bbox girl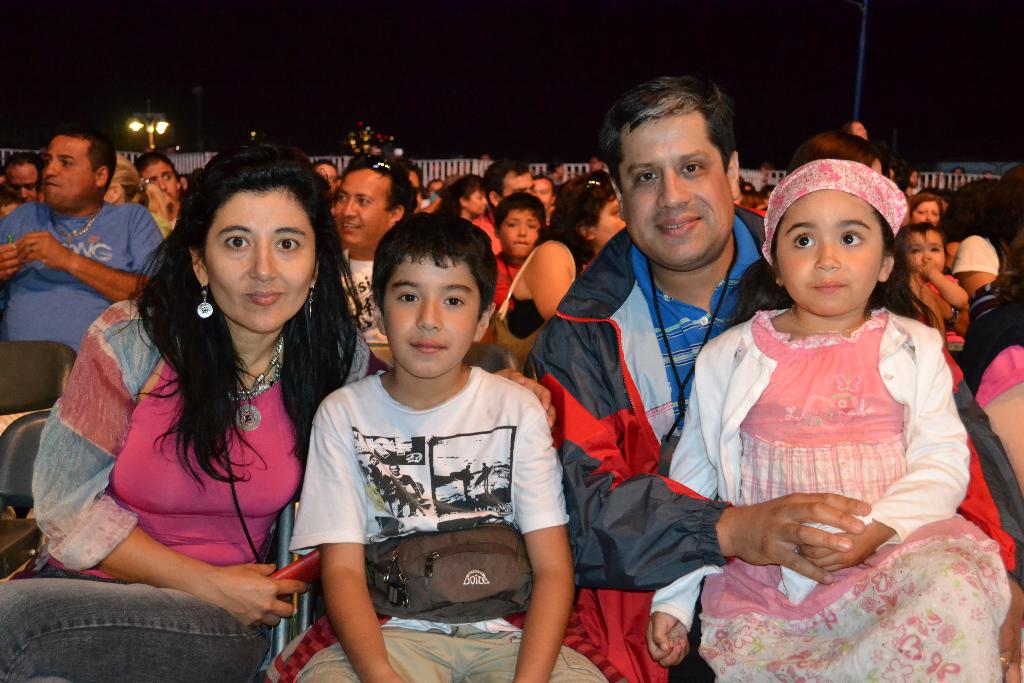
x1=647, y1=158, x2=1018, y2=682
